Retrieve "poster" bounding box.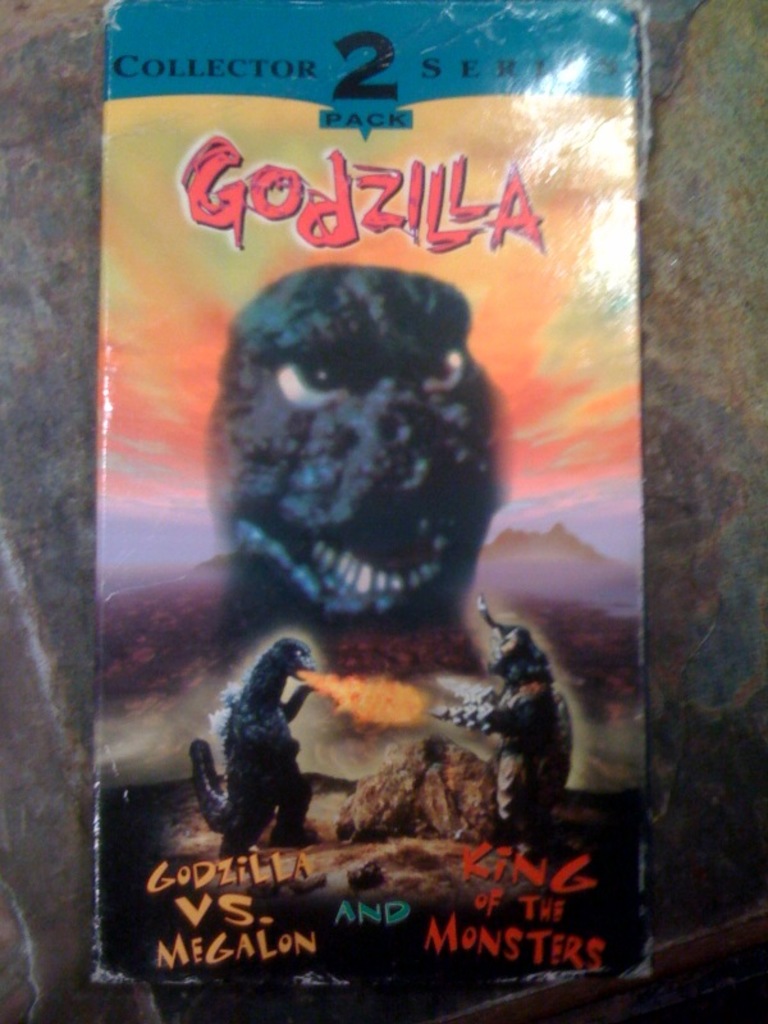
Bounding box: <region>91, 0, 649, 983</region>.
